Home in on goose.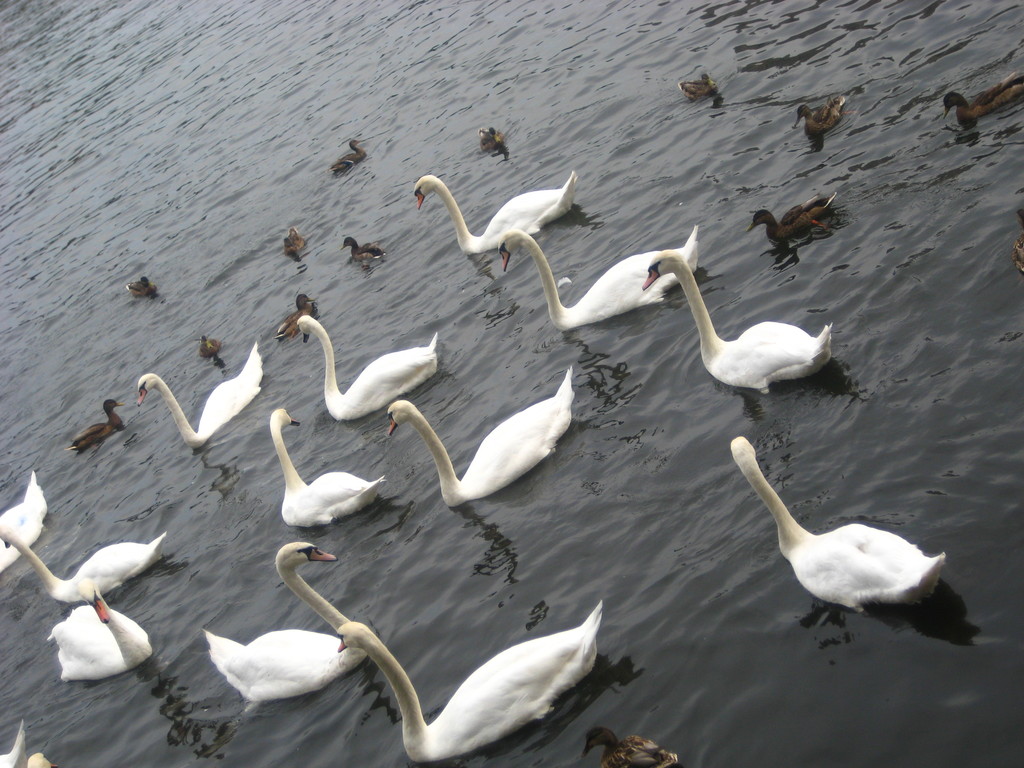
Homed in at x1=4 y1=522 x2=170 y2=604.
